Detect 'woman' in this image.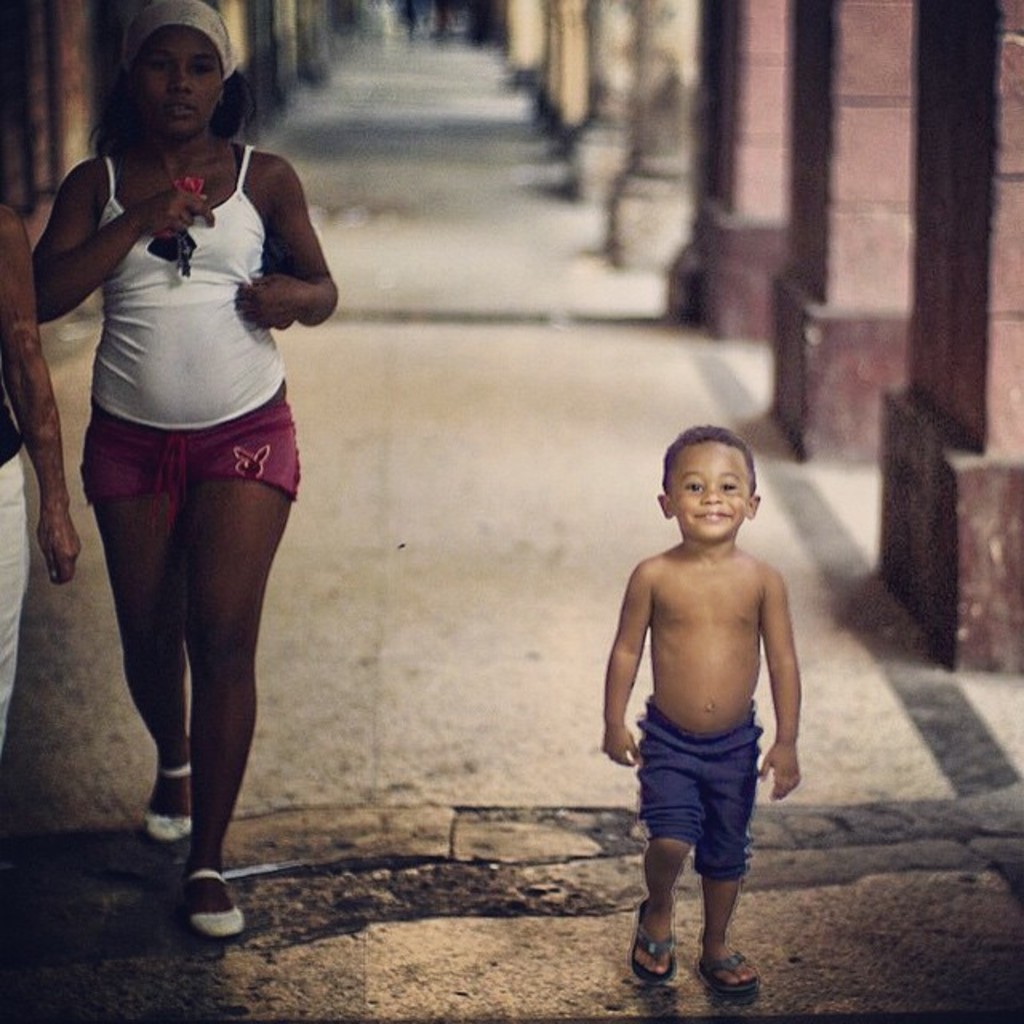
Detection: 27/5/347/910.
